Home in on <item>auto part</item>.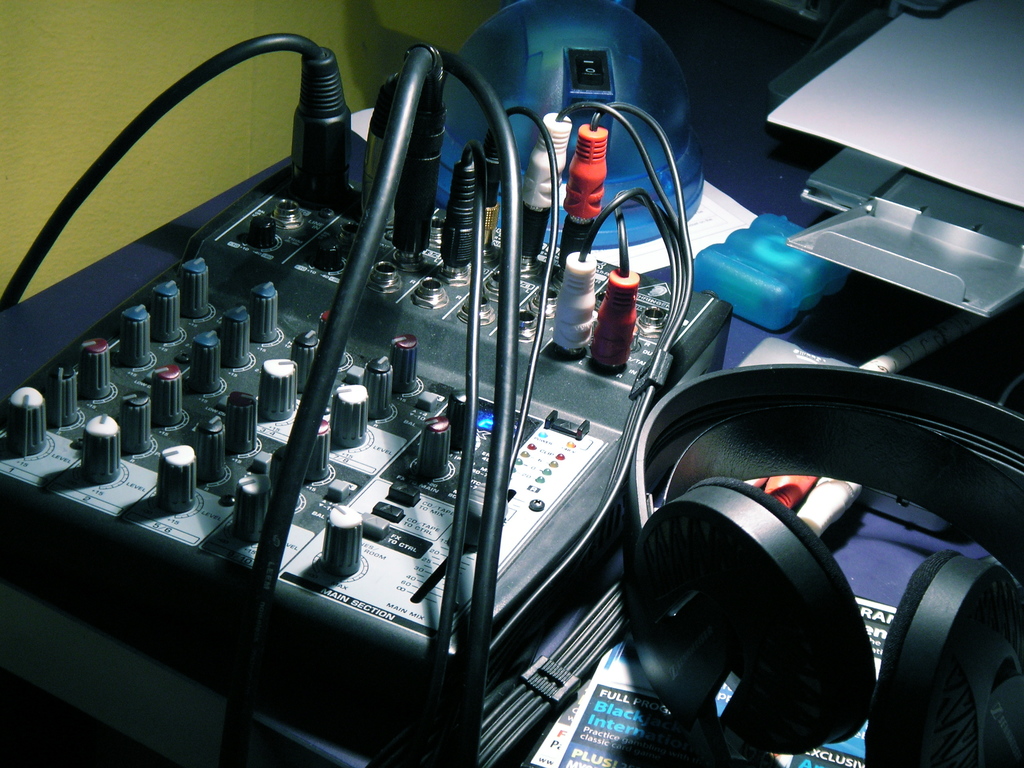
Homed in at 682,213,849,331.
